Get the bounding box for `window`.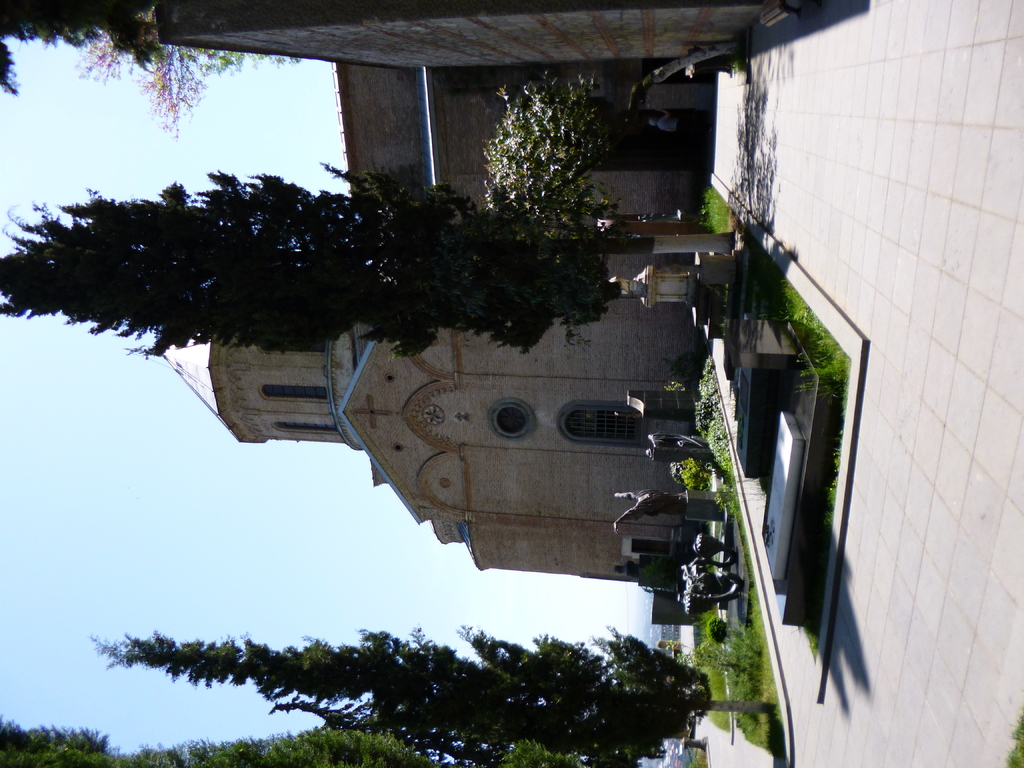
crop(559, 404, 643, 449).
